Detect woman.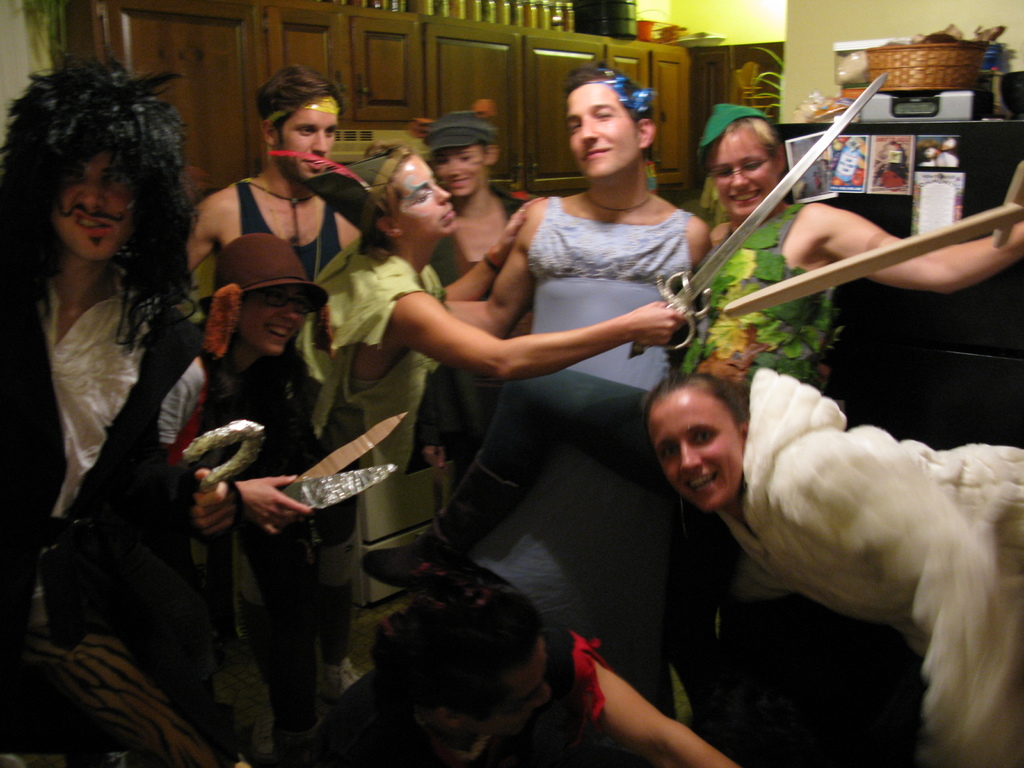
Detected at 66 233 326 759.
